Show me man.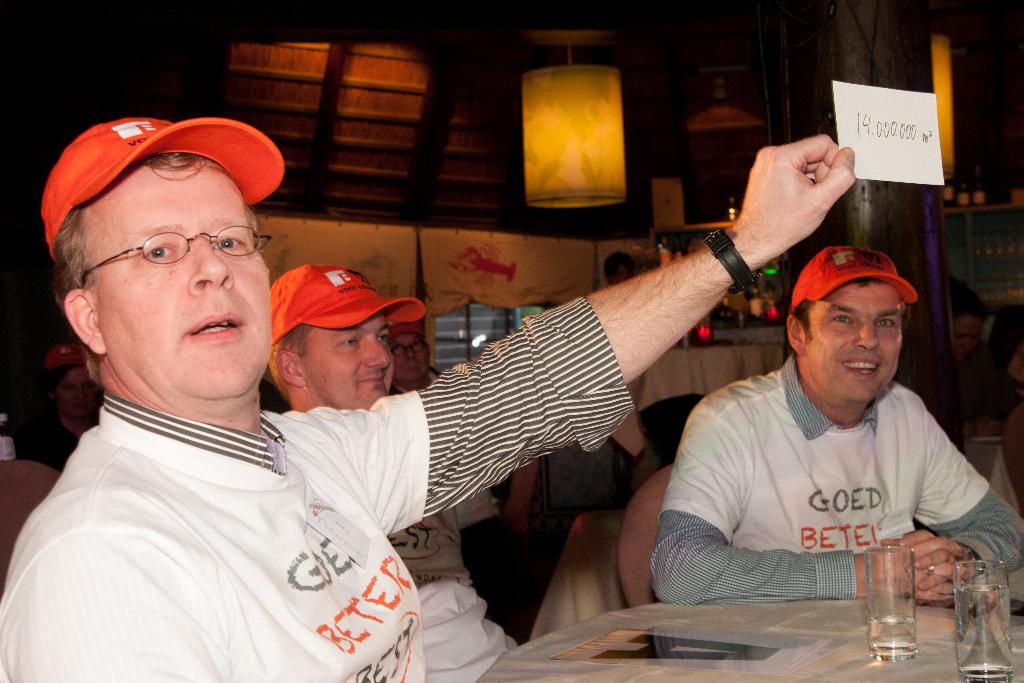
man is here: (x1=643, y1=225, x2=1023, y2=618).
